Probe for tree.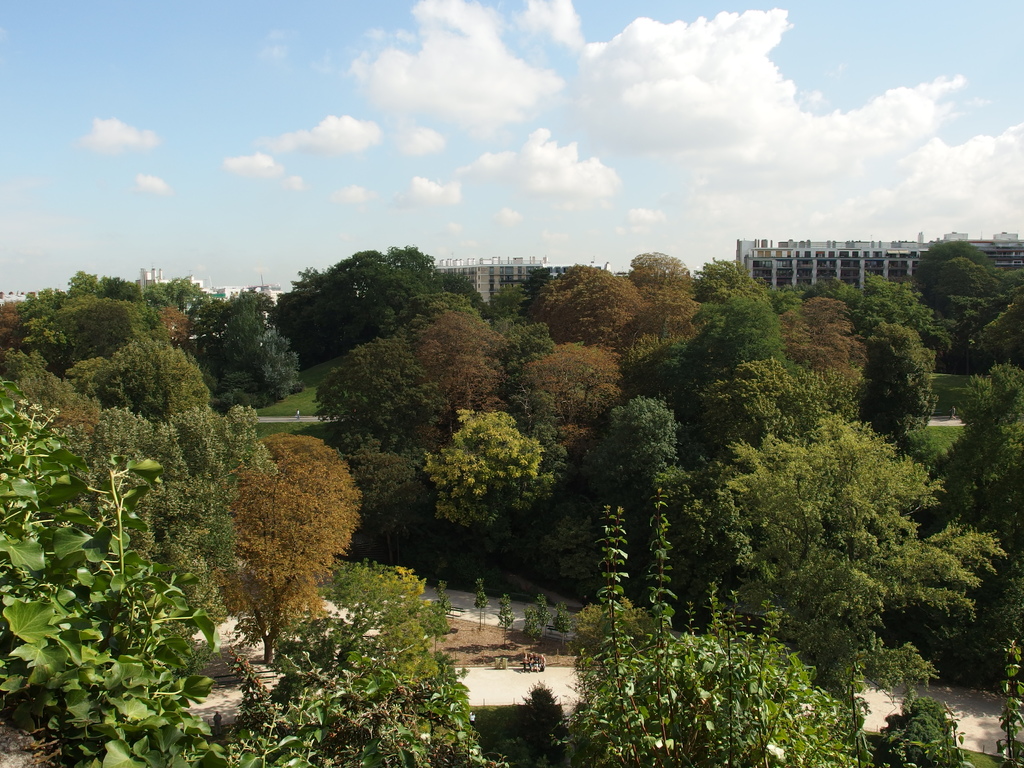
Probe result: pyautogui.locateOnScreen(518, 389, 569, 466).
